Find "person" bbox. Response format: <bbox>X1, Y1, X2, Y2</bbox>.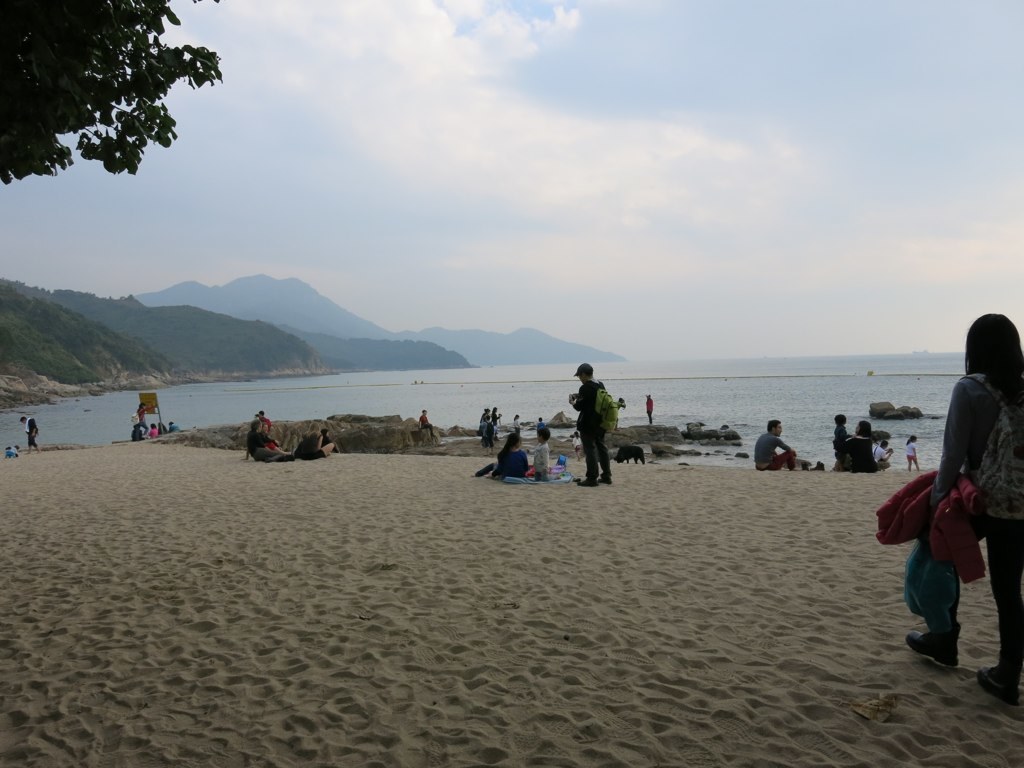
<bbox>843, 420, 890, 467</bbox>.
